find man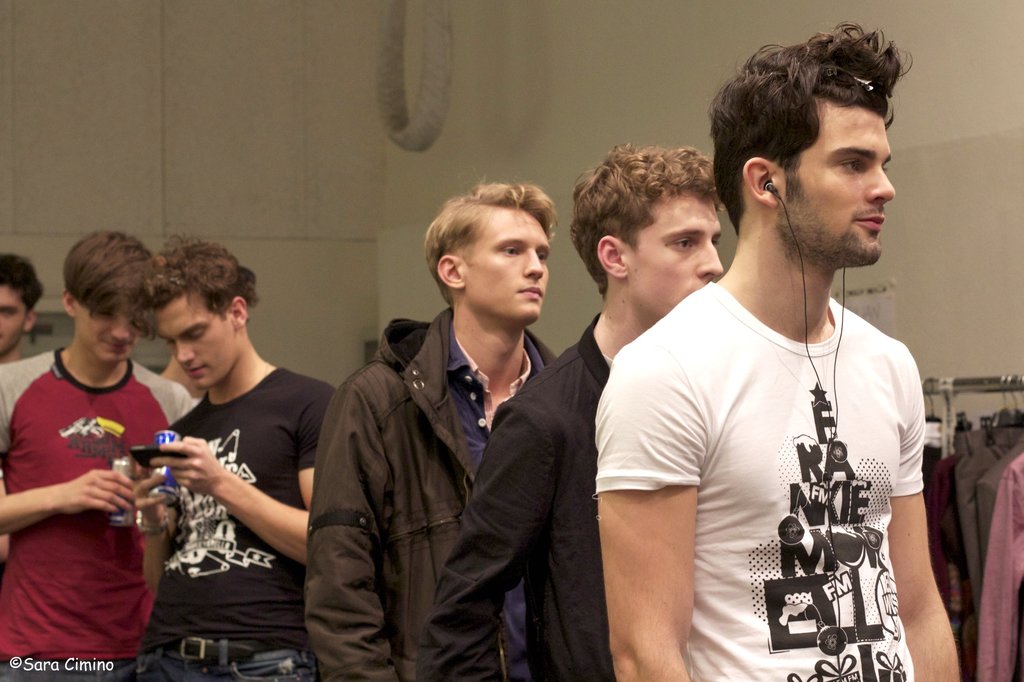
Rect(425, 147, 725, 681)
